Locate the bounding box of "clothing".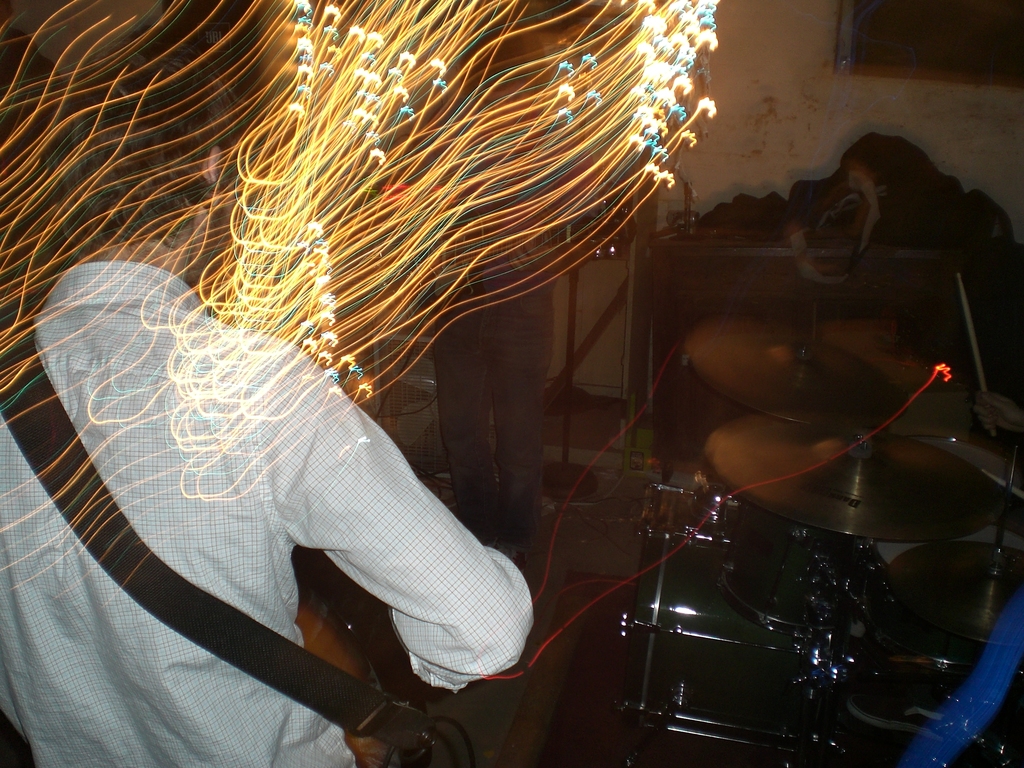
Bounding box: x1=0, y1=257, x2=538, y2=767.
